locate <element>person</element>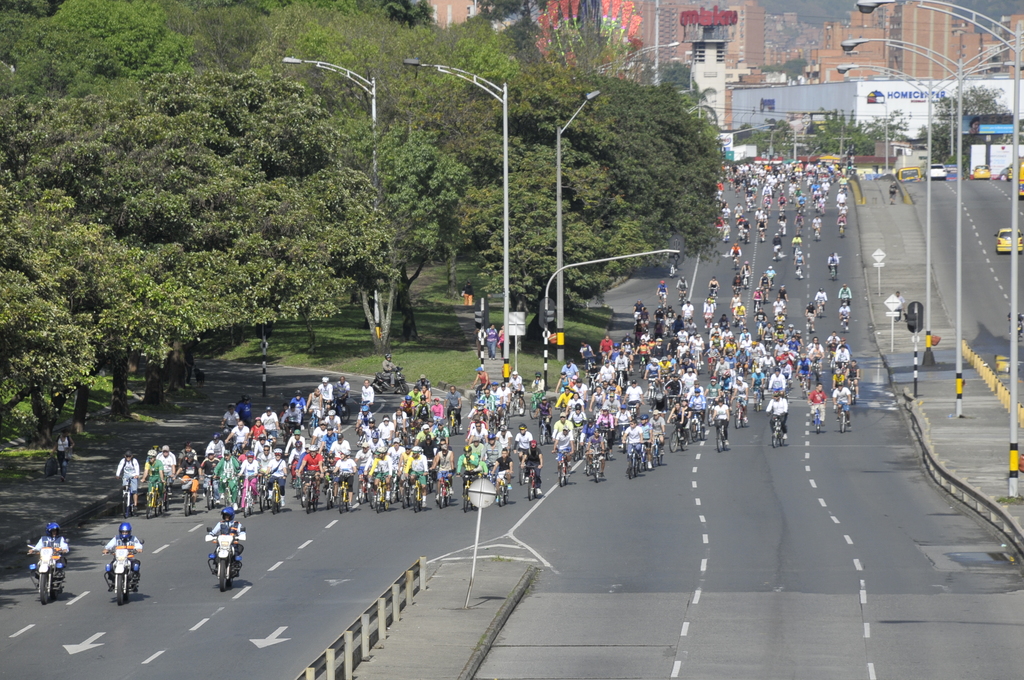
728,289,744,312
